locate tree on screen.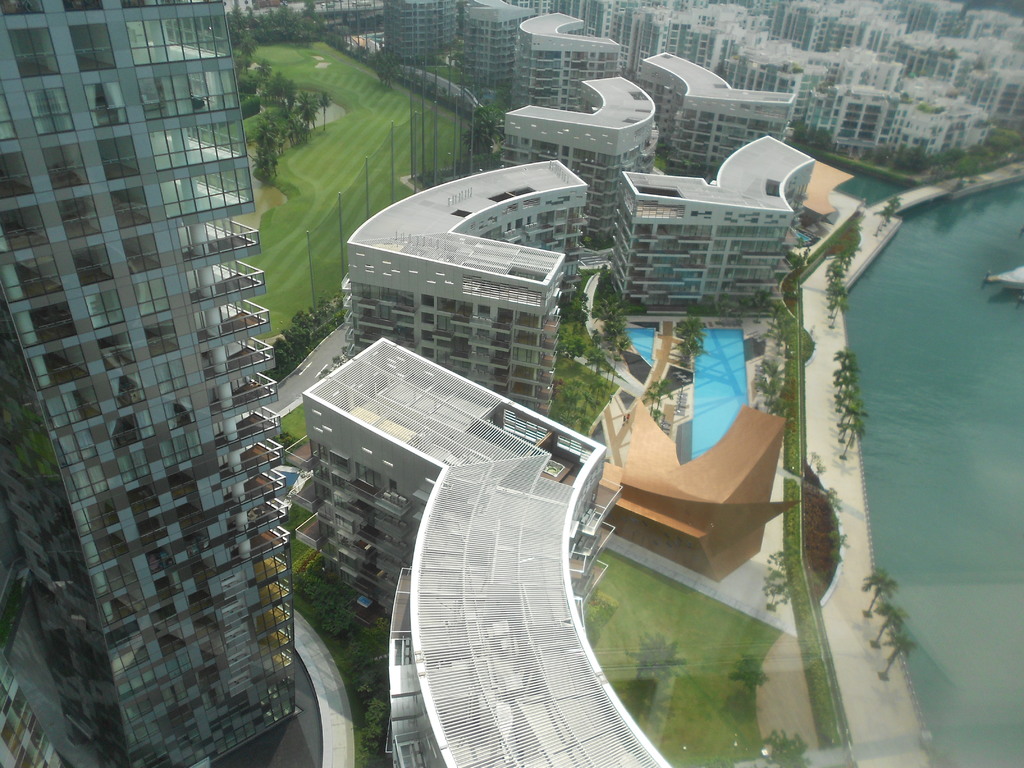
On screen at rect(874, 593, 909, 642).
